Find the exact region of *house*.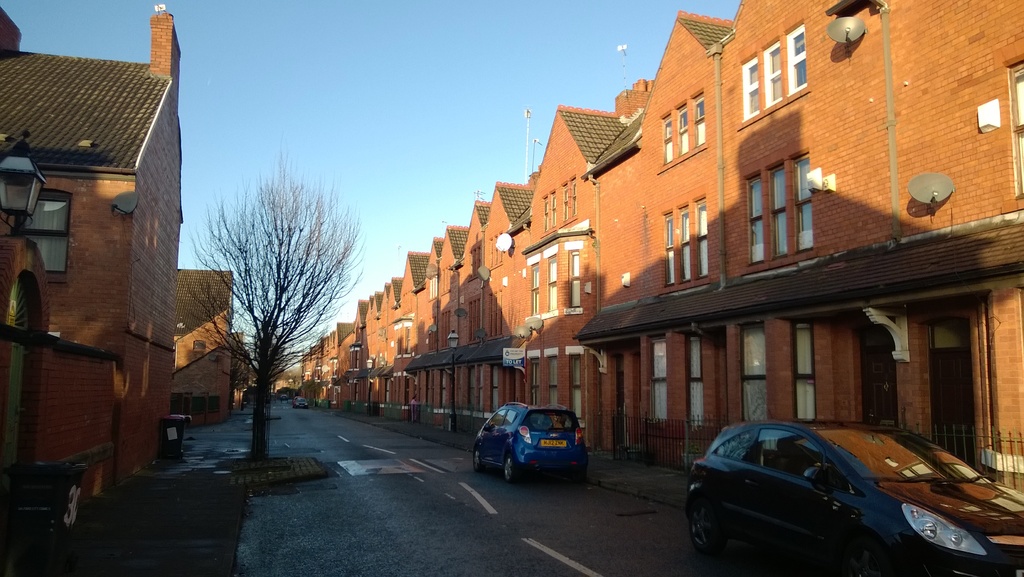
Exact region: <box>766,0,1023,480</box>.
